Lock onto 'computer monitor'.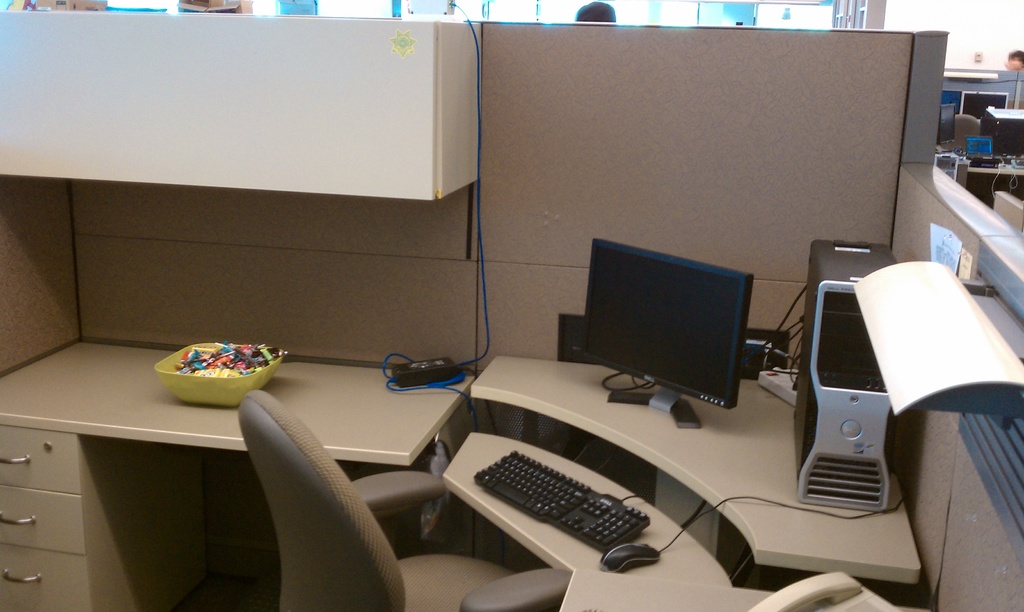
Locked: x1=584 y1=238 x2=738 y2=428.
